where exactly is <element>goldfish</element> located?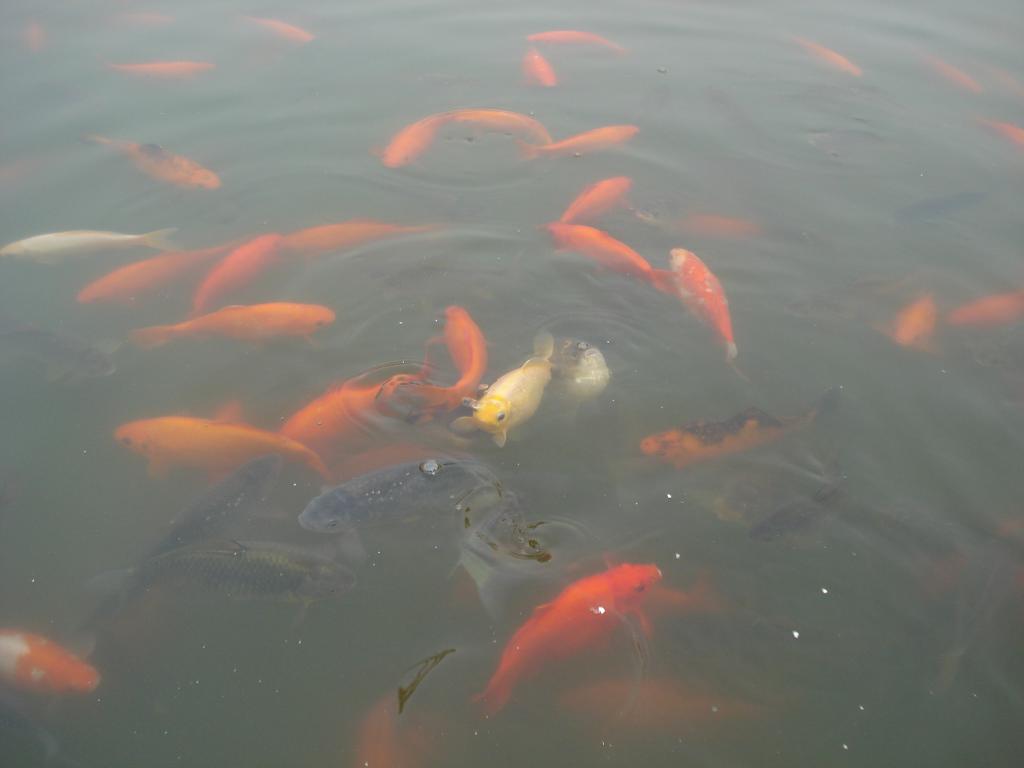
Its bounding box is 484/556/659/710.
